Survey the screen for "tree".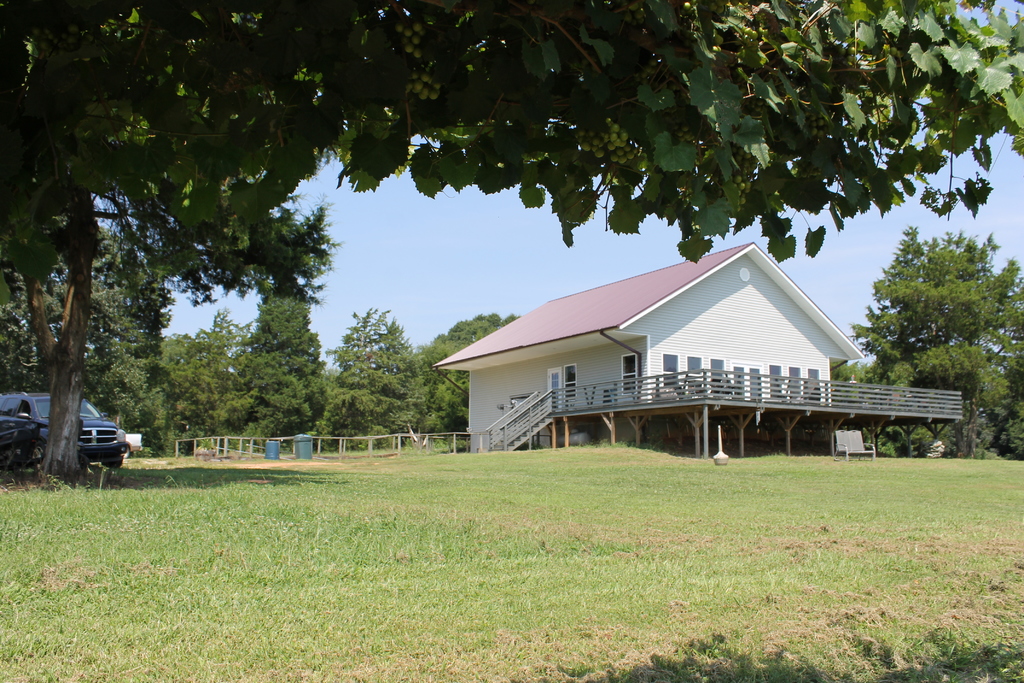
Survey found: 417,313,525,422.
